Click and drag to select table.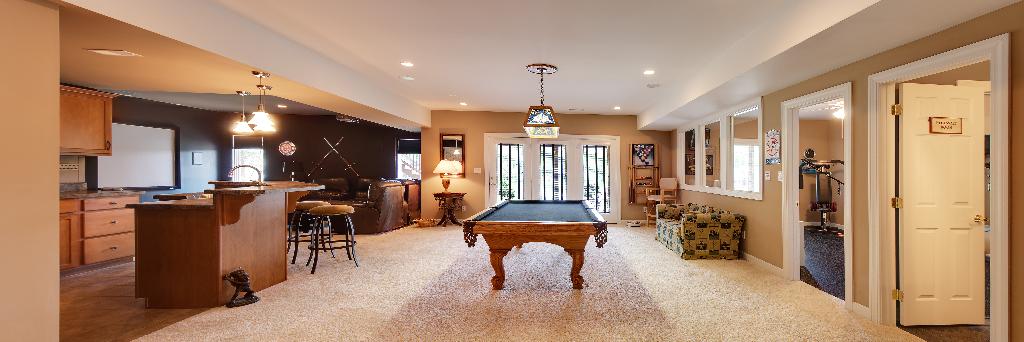
Selection: x1=451 y1=173 x2=613 y2=306.
